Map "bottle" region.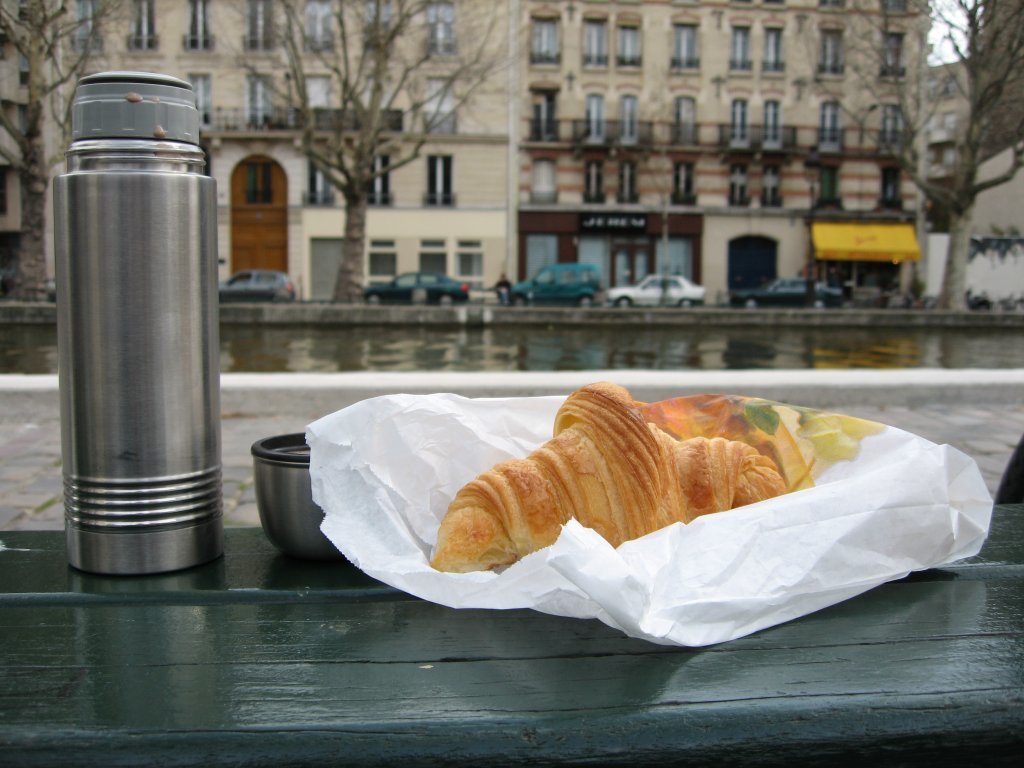
Mapped to select_region(53, 67, 225, 573).
